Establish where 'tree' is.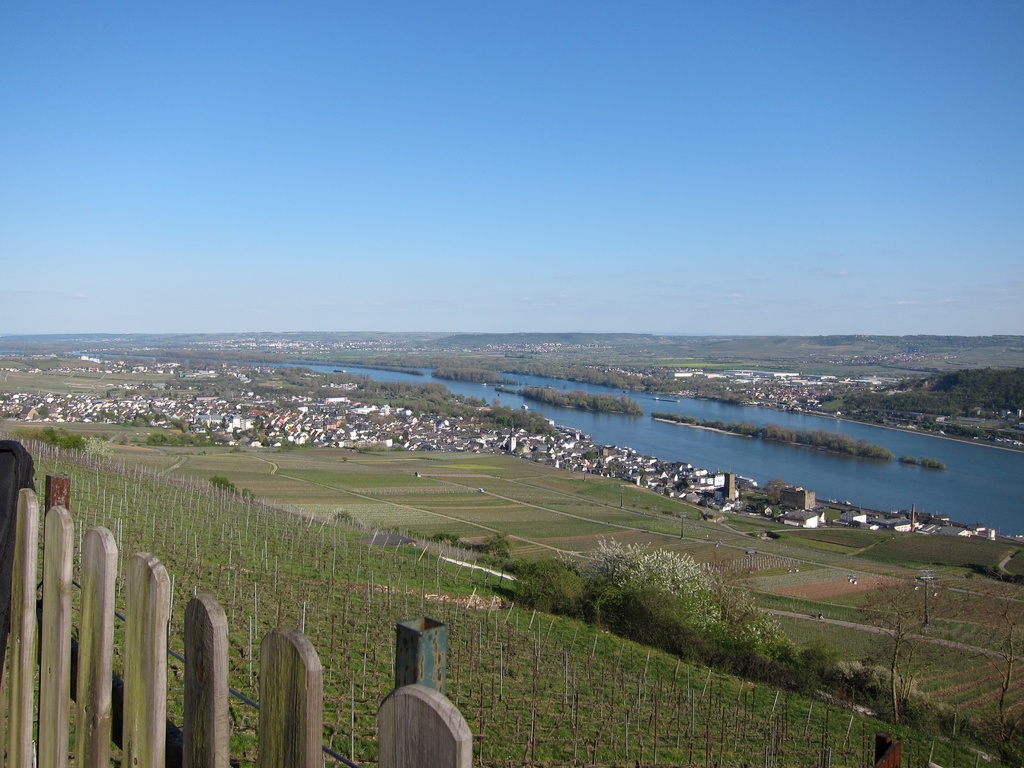
Established at region(980, 584, 1023, 751).
